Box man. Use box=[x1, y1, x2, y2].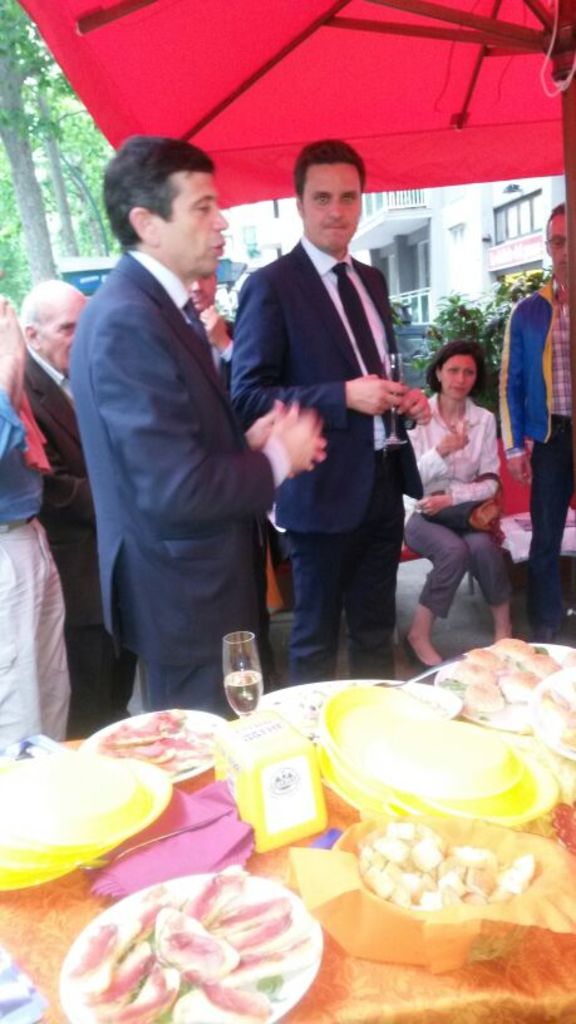
box=[72, 136, 329, 715].
